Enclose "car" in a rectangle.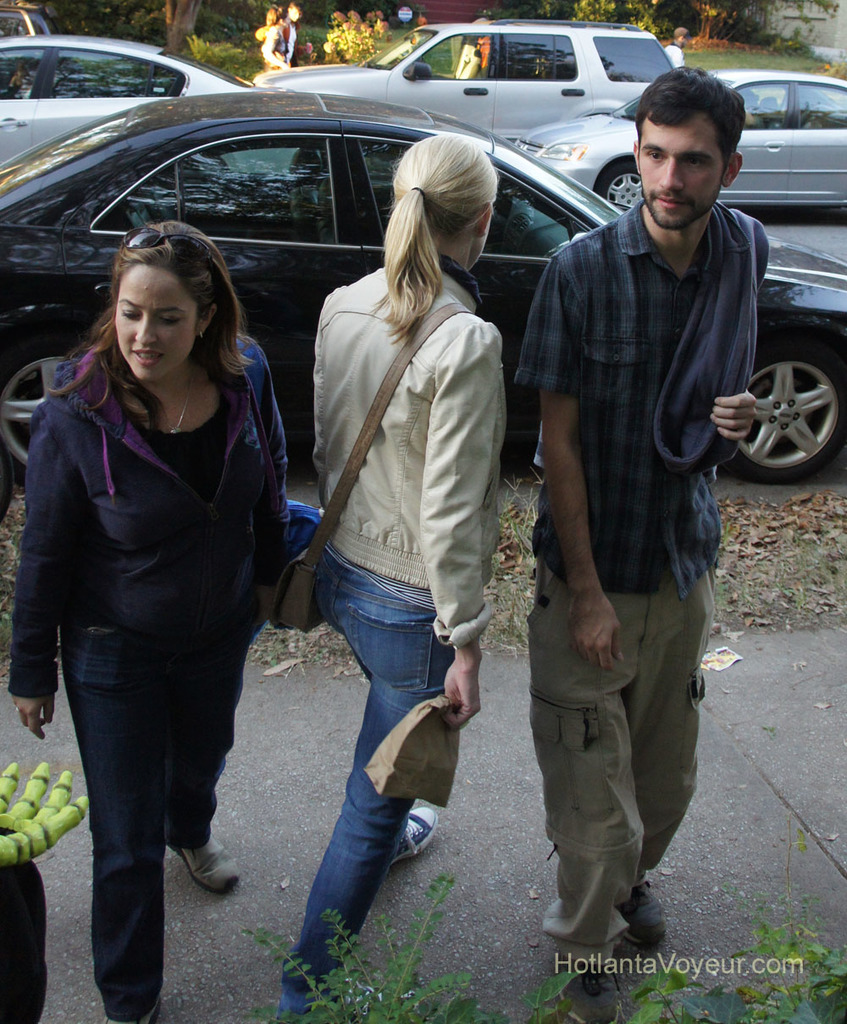
Rect(0, 34, 289, 158).
